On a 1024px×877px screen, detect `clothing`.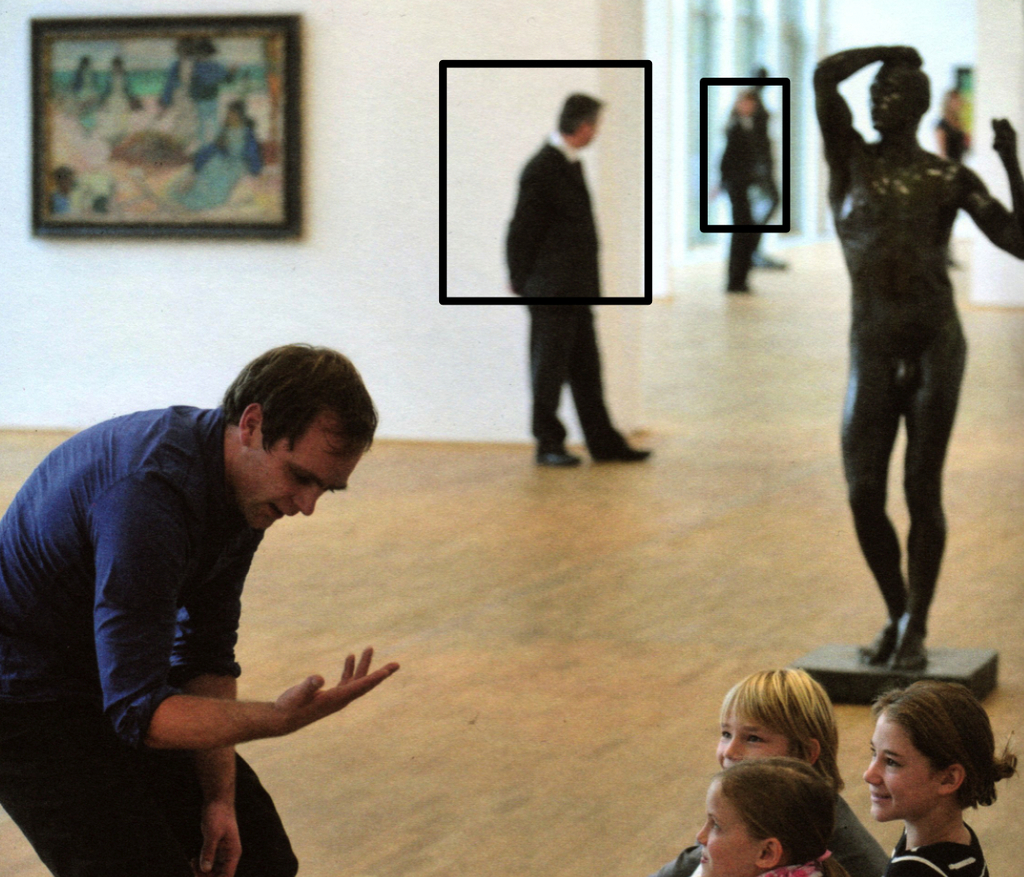
720/79/781/291.
